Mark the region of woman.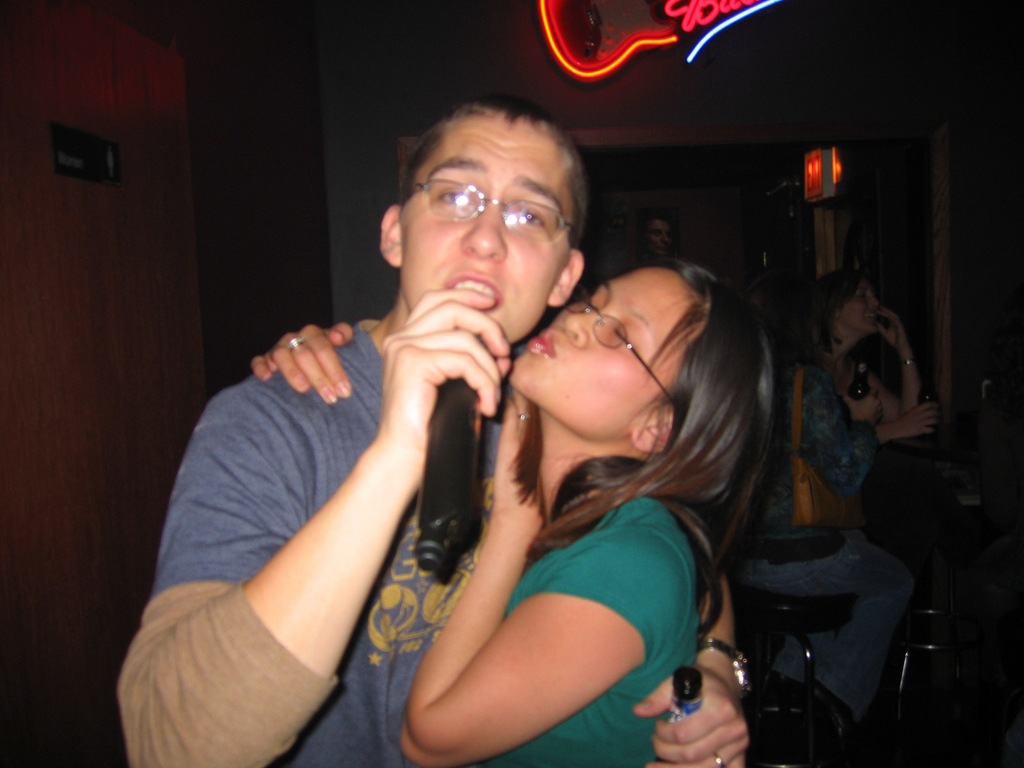
Region: (x1=638, y1=214, x2=682, y2=264).
